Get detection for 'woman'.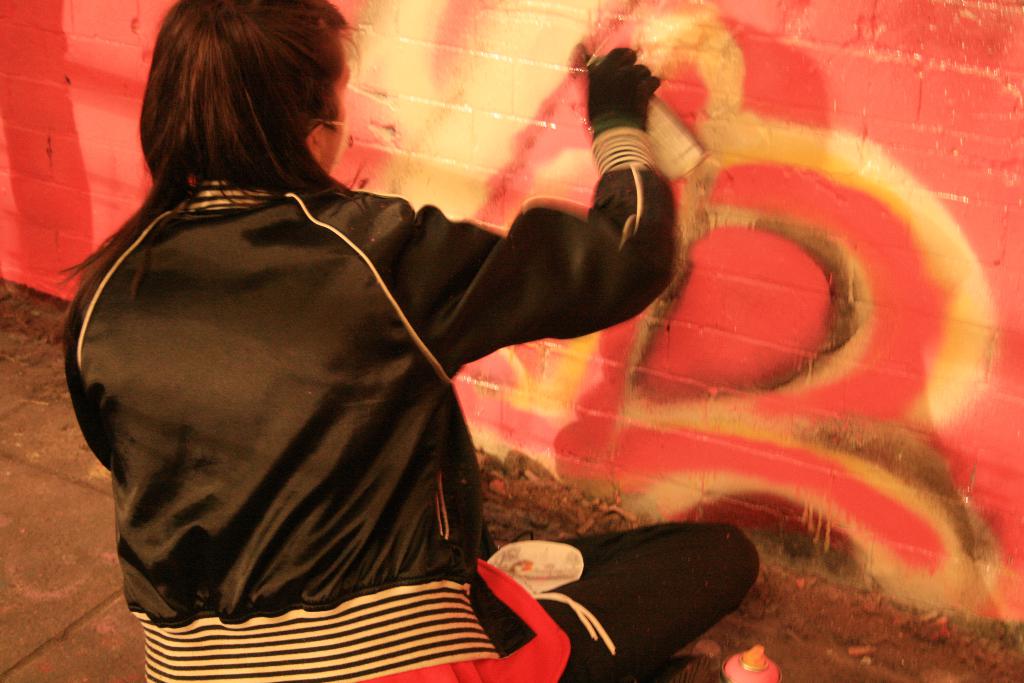
Detection: (left=42, top=0, right=762, bottom=682).
